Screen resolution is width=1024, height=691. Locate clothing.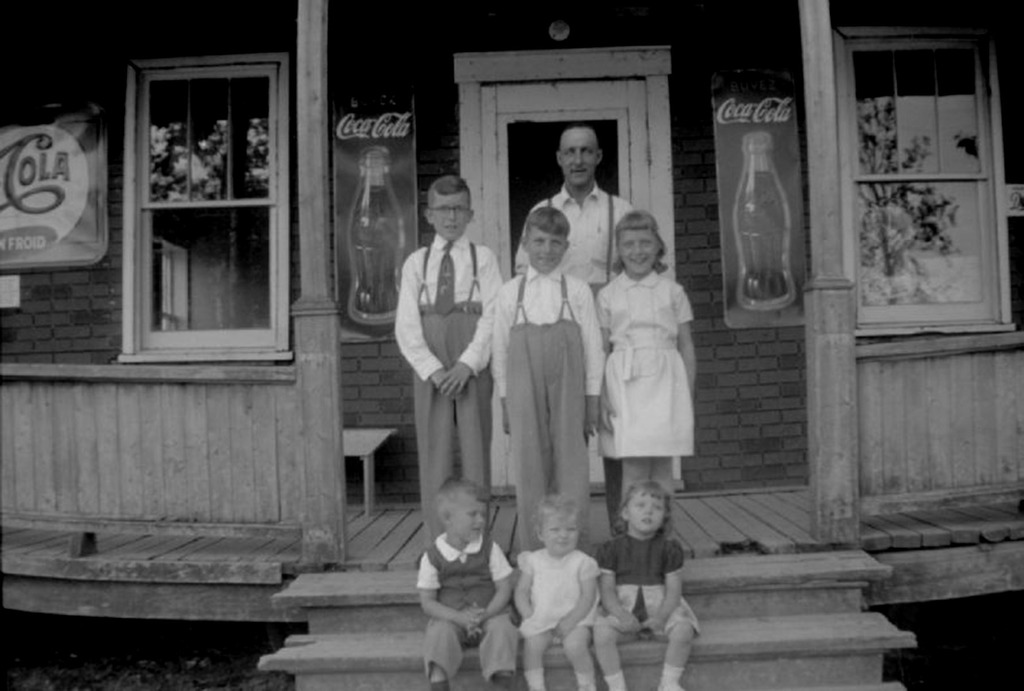
region(493, 674, 519, 688).
